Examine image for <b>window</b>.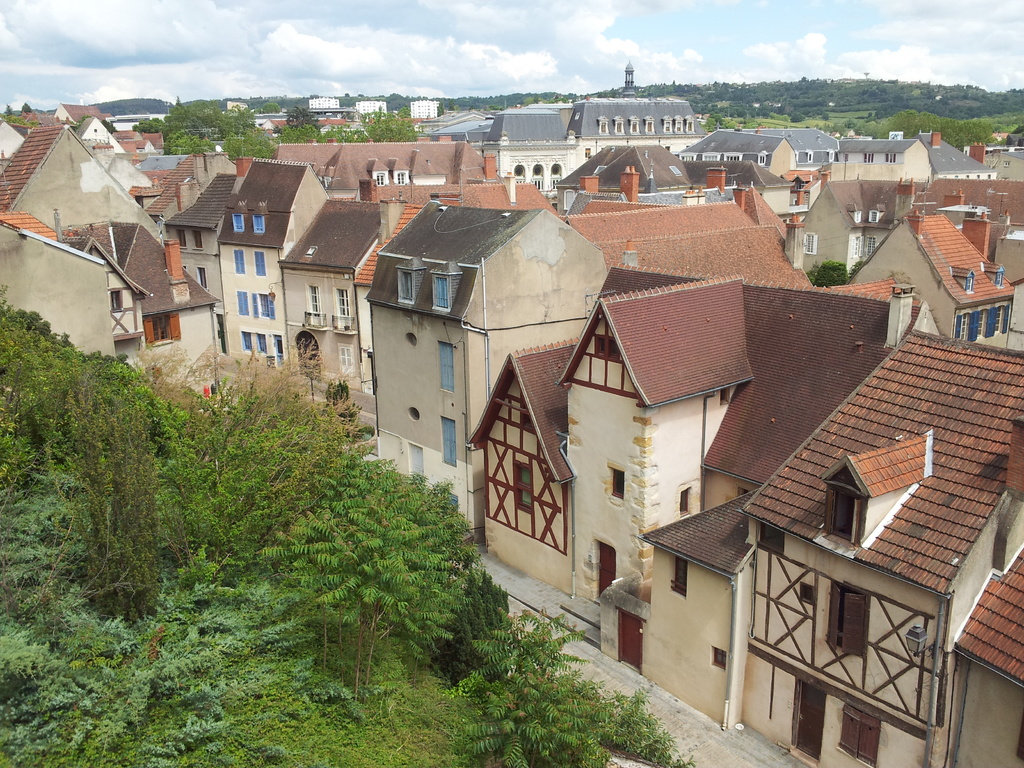
Examination result: region(862, 153, 876, 163).
